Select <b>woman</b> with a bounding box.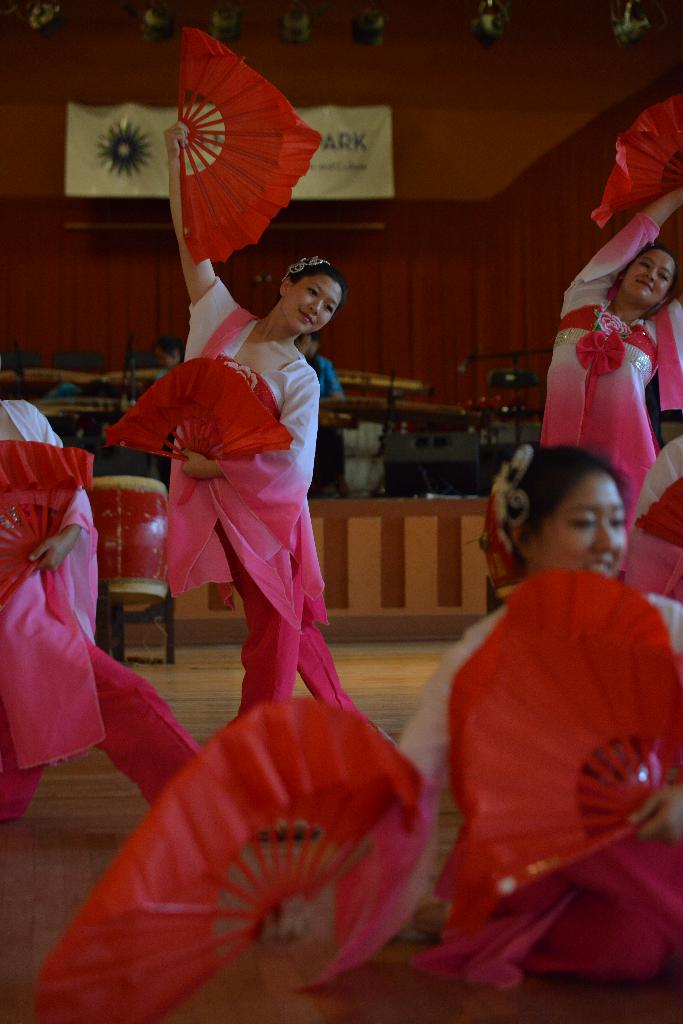
(left=532, top=195, right=682, bottom=545).
